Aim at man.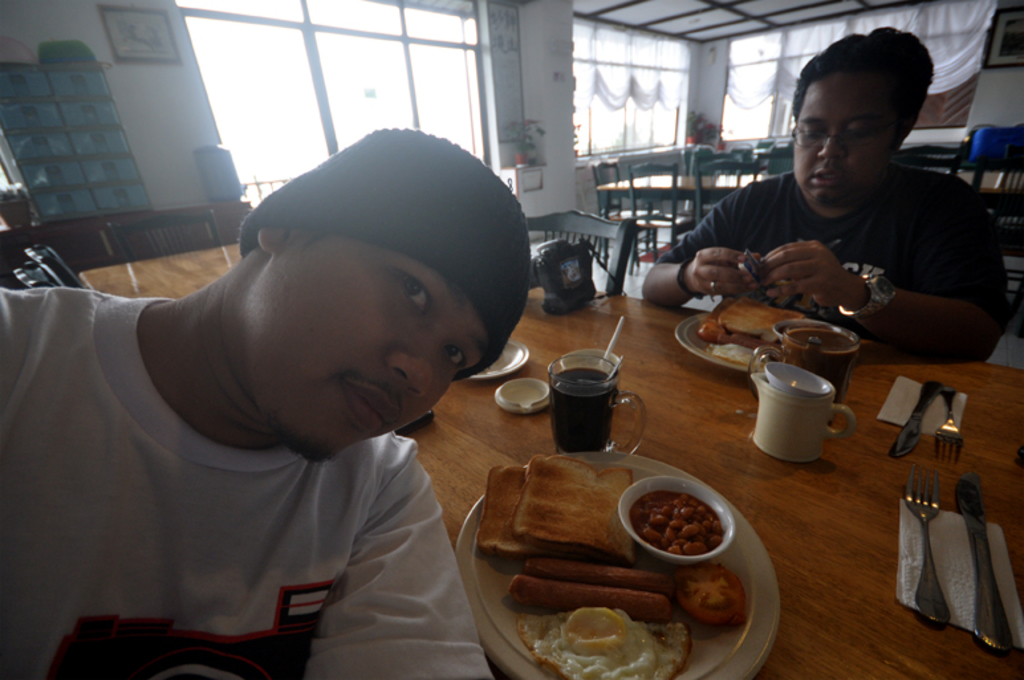
Aimed at bbox=[654, 66, 1023, 339].
